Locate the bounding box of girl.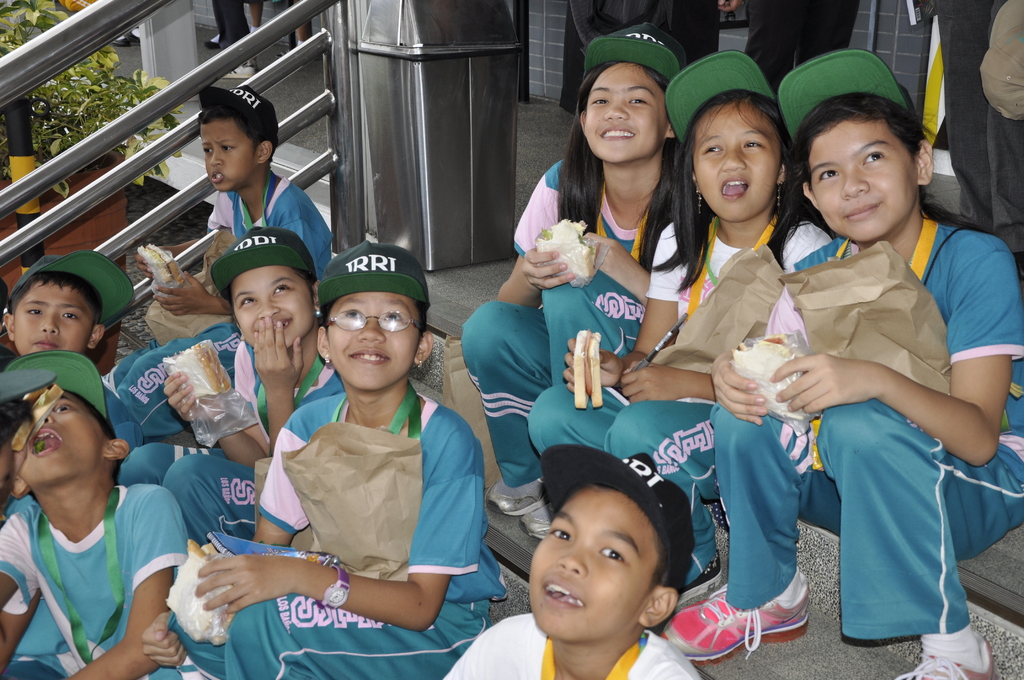
Bounding box: [138, 235, 509, 679].
